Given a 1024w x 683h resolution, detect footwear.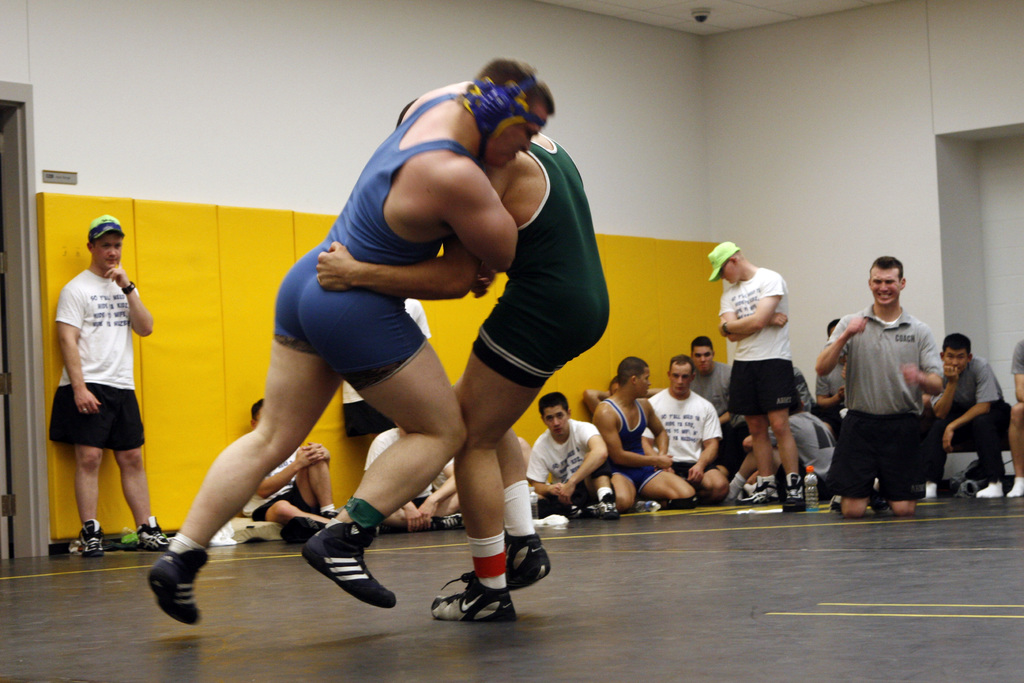
780,468,811,512.
